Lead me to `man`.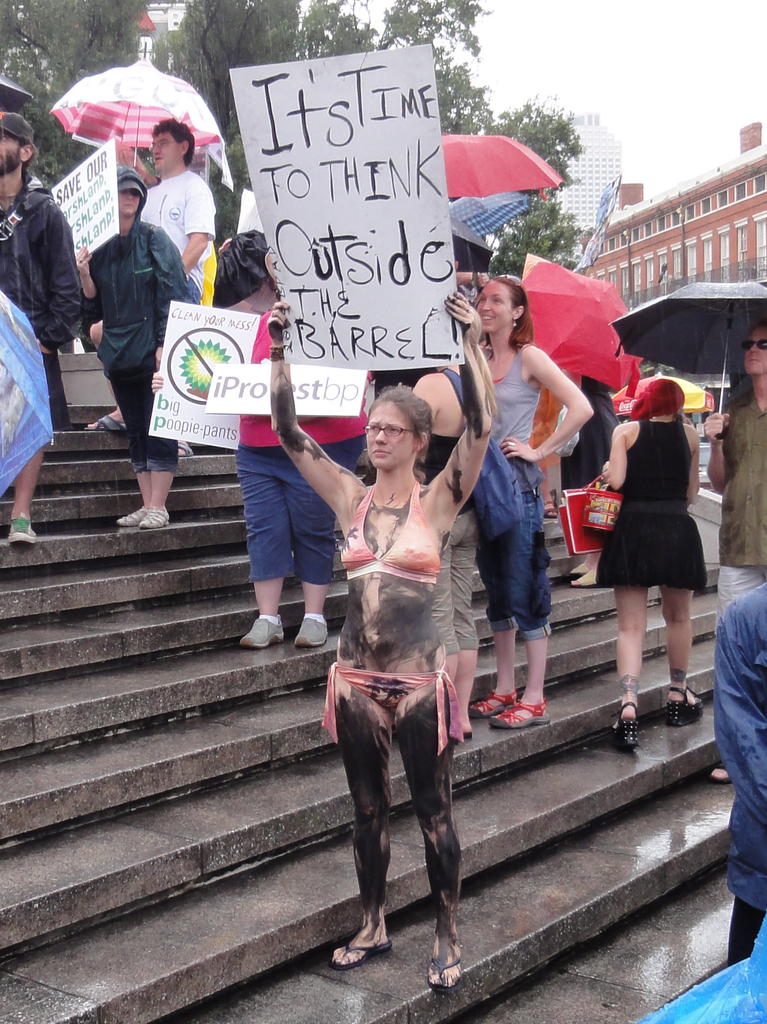
Lead to <region>88, 123, 222, 464</region>.
